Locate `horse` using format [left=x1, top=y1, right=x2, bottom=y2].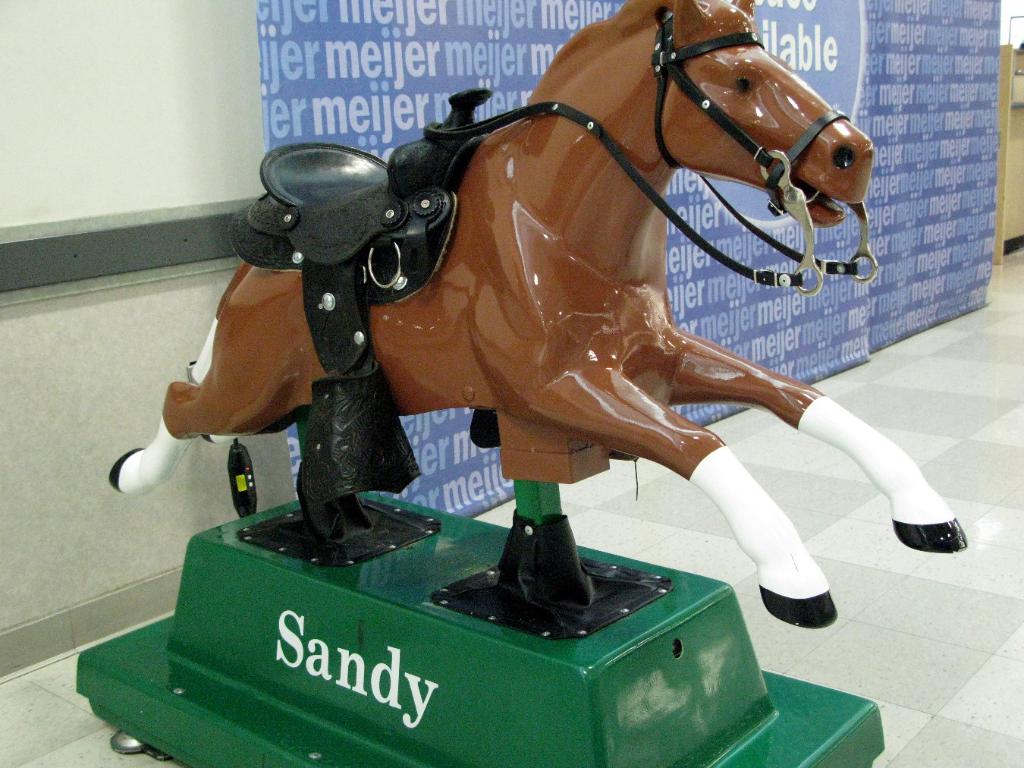
[left=106, top=0, right=971, bottom=630].
